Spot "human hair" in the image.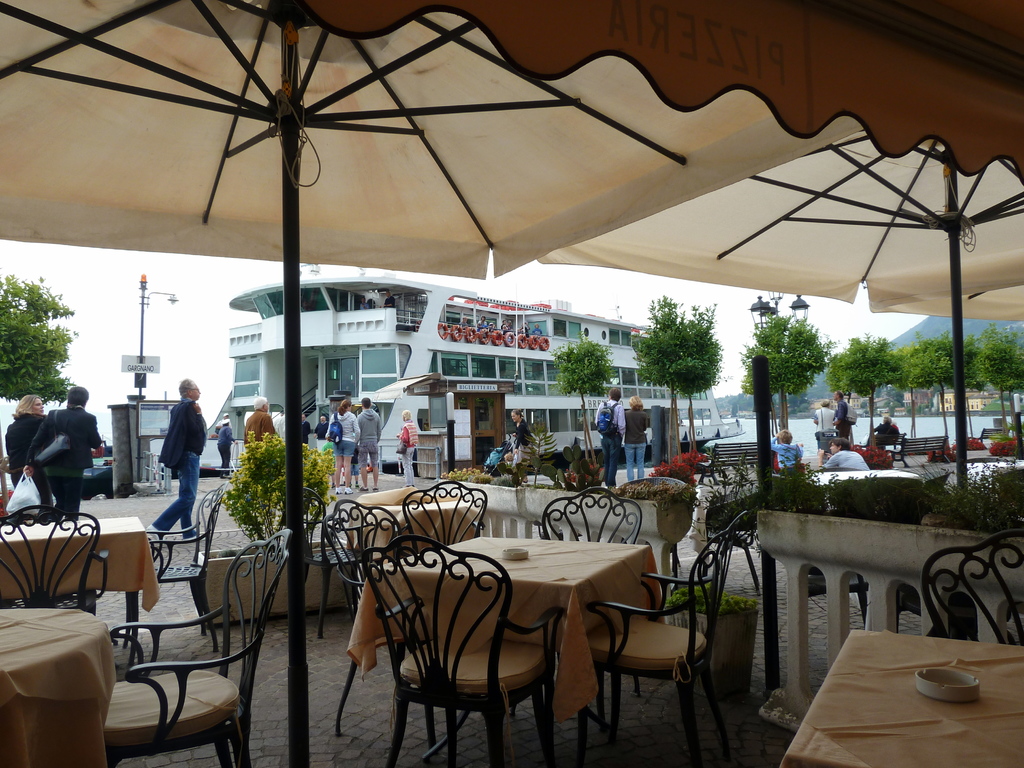
"human hair" found at [336,397,349,415].
